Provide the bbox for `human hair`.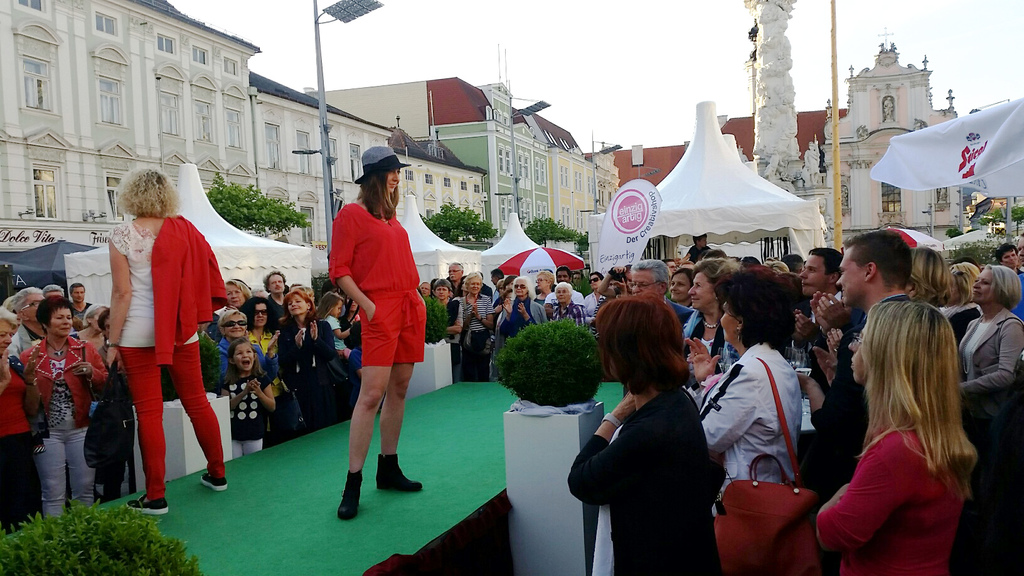
(45,283,66,293).
